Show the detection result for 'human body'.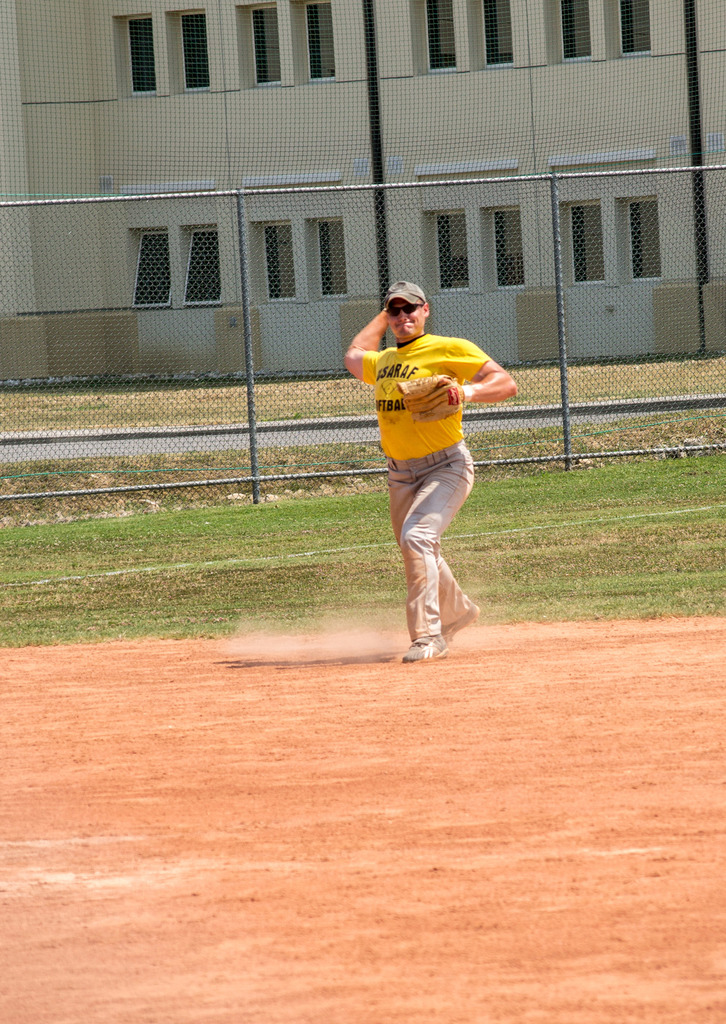
BBox(358, 276, 505, 675).
